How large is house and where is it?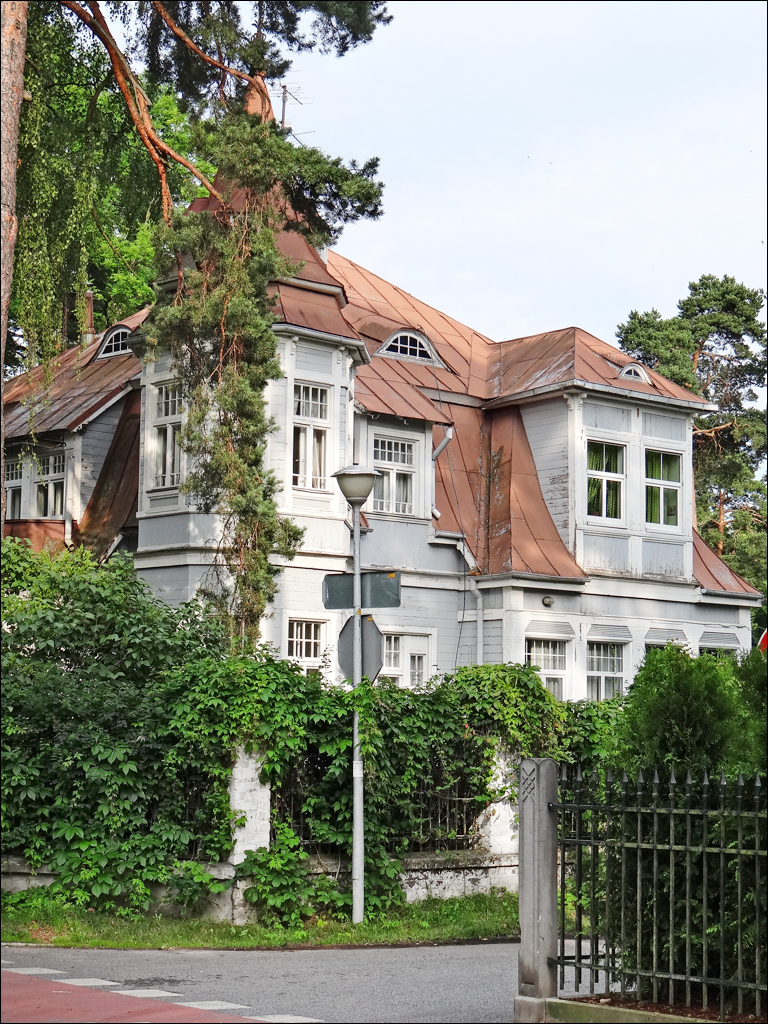
Bounding box: locate(0, 59, 752, 928).
